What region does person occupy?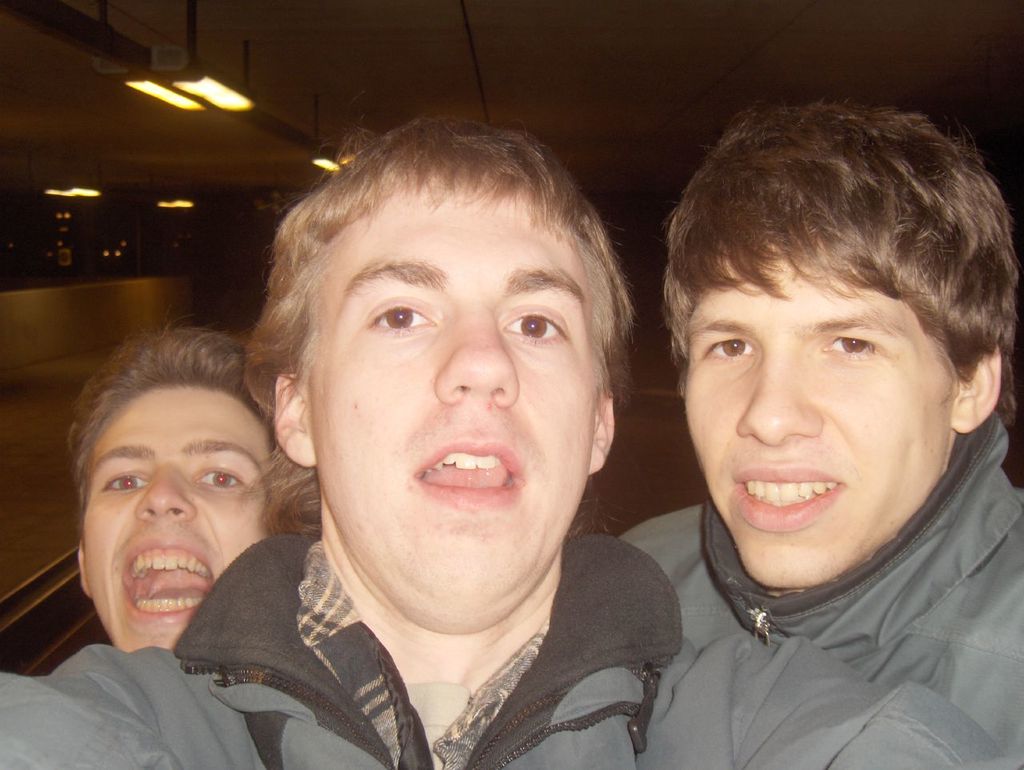
0,114,1010,769.
